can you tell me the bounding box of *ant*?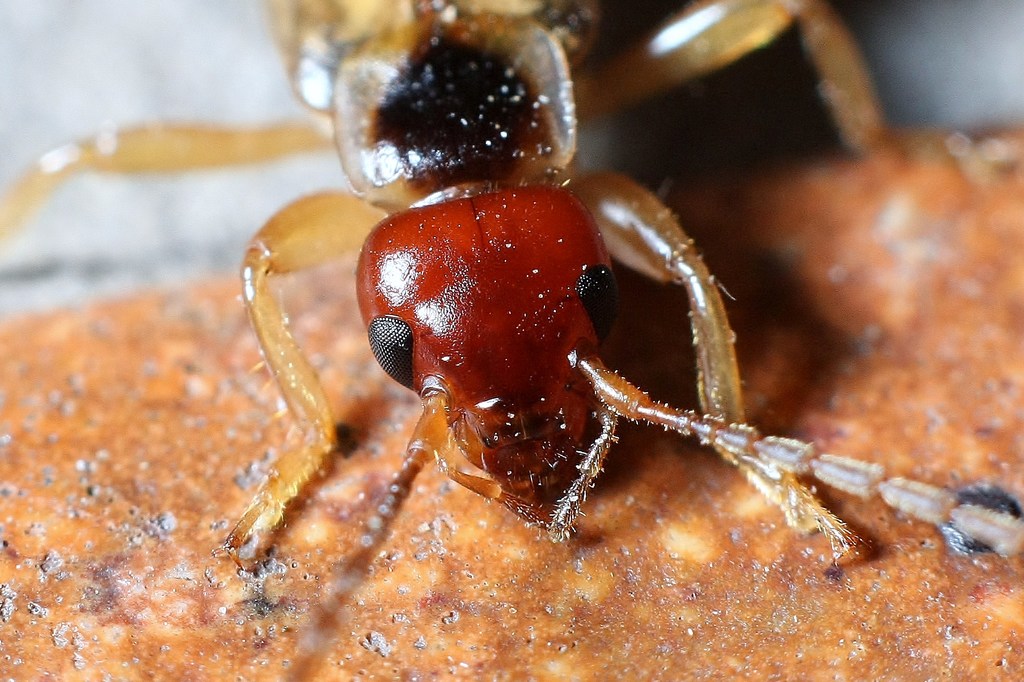
left=3, top=4, right=1021, bottom=675.
